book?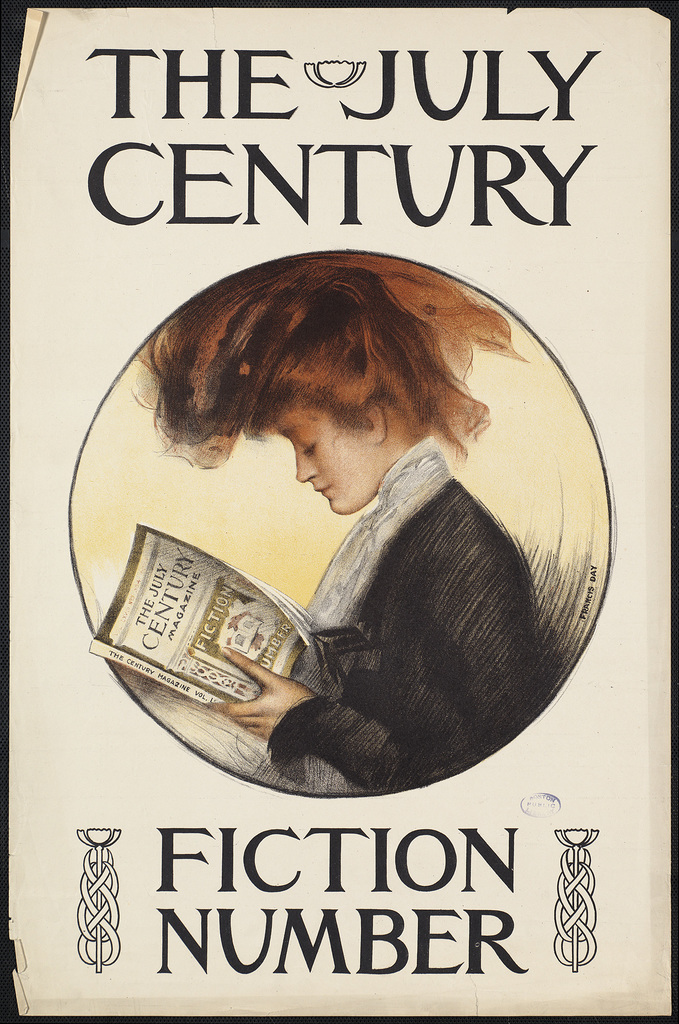
{"left": 90, "top": 513, "right": 315, "bottom": 717}
